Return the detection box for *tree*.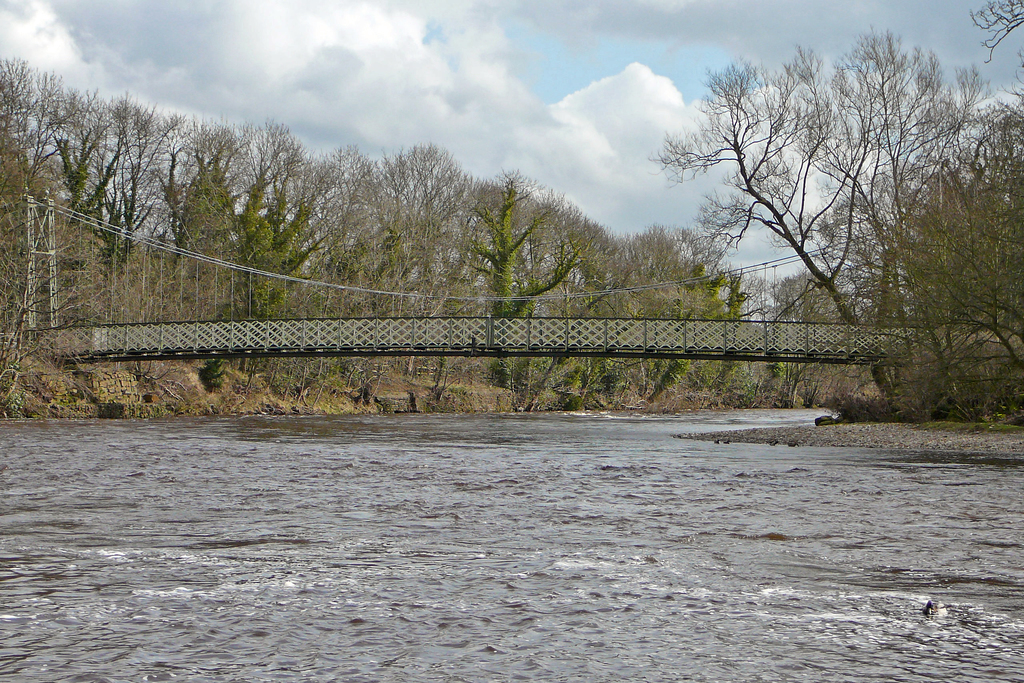
crop(637, 29, 1002, 398).
